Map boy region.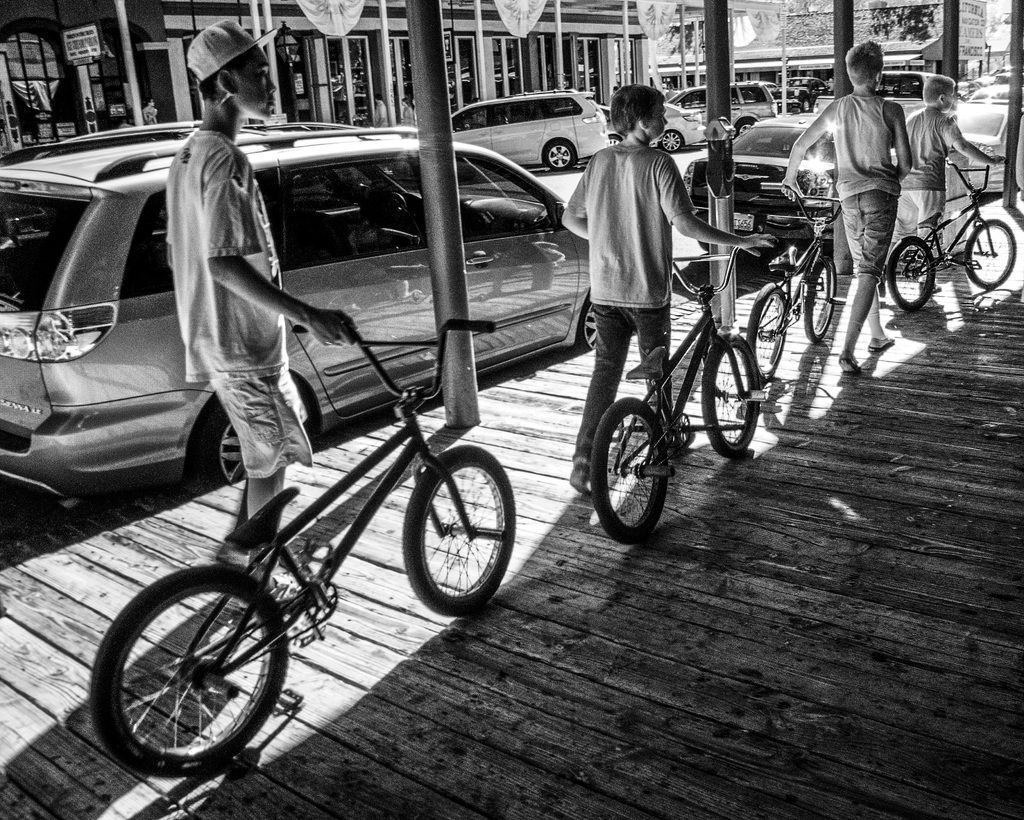
Mapped to [782, 40, 910, 371].
